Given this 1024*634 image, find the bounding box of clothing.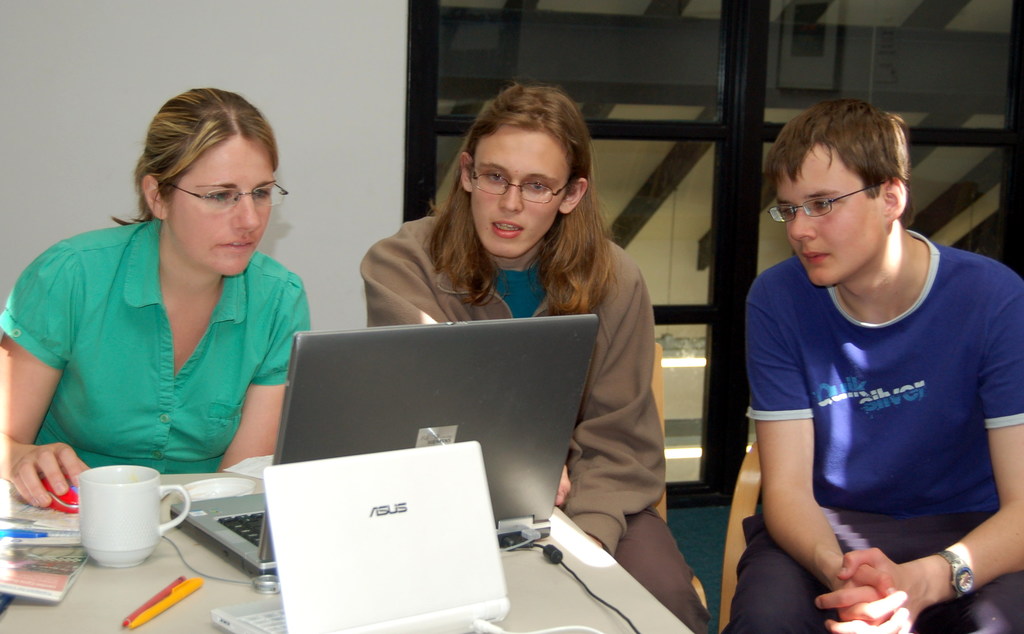
x1=730, y1=228, x2=1023, y2=633.
